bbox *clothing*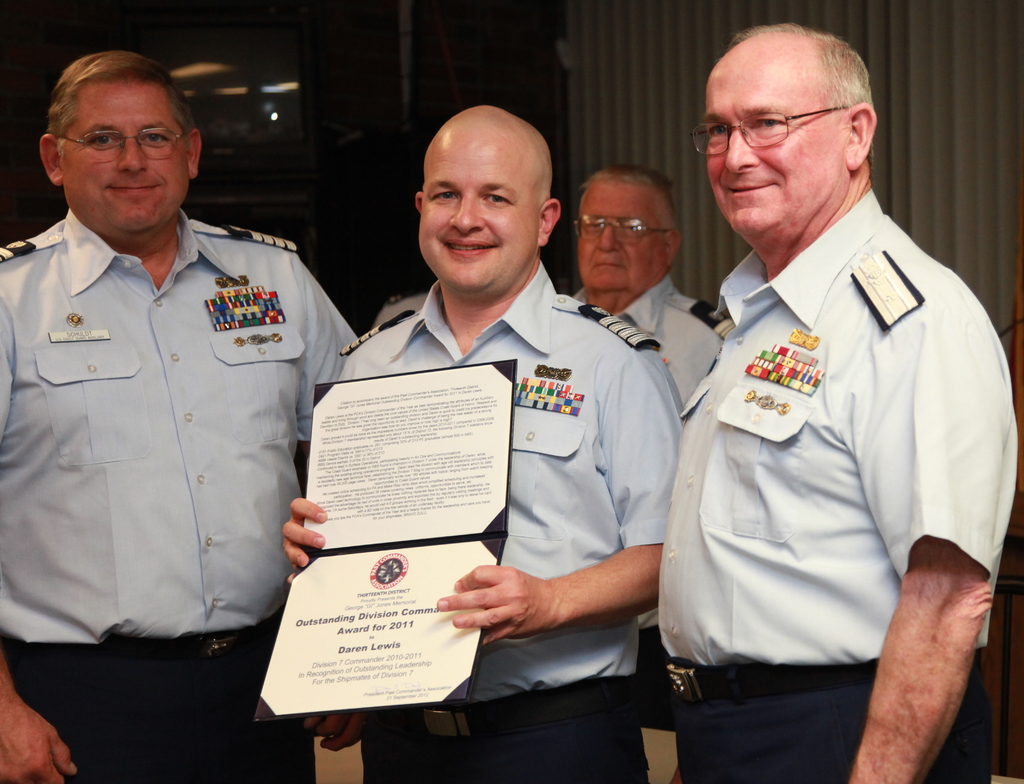
BBox(0, 161, 342, 654)
